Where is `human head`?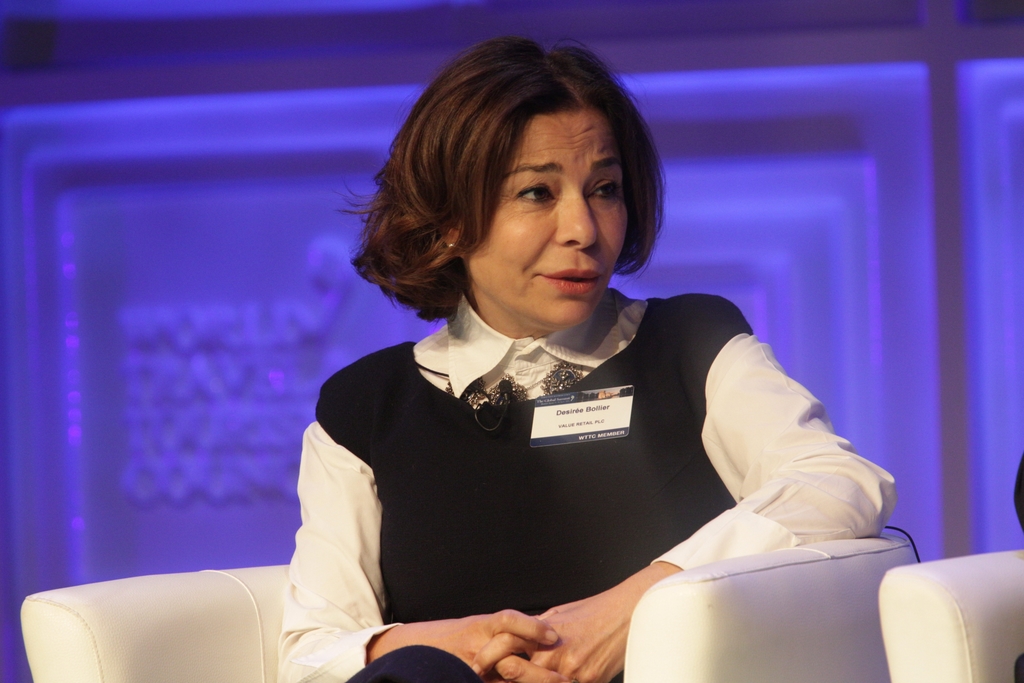
[356,72,643,325].
